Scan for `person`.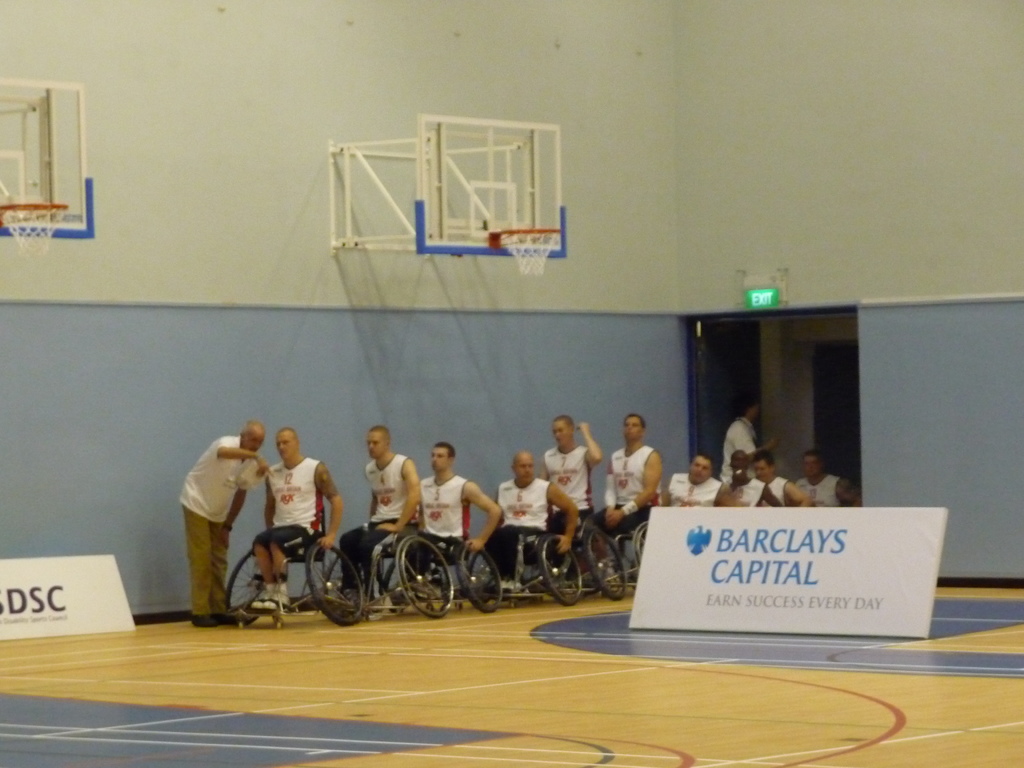
Scan result: 730 456 813 509.
